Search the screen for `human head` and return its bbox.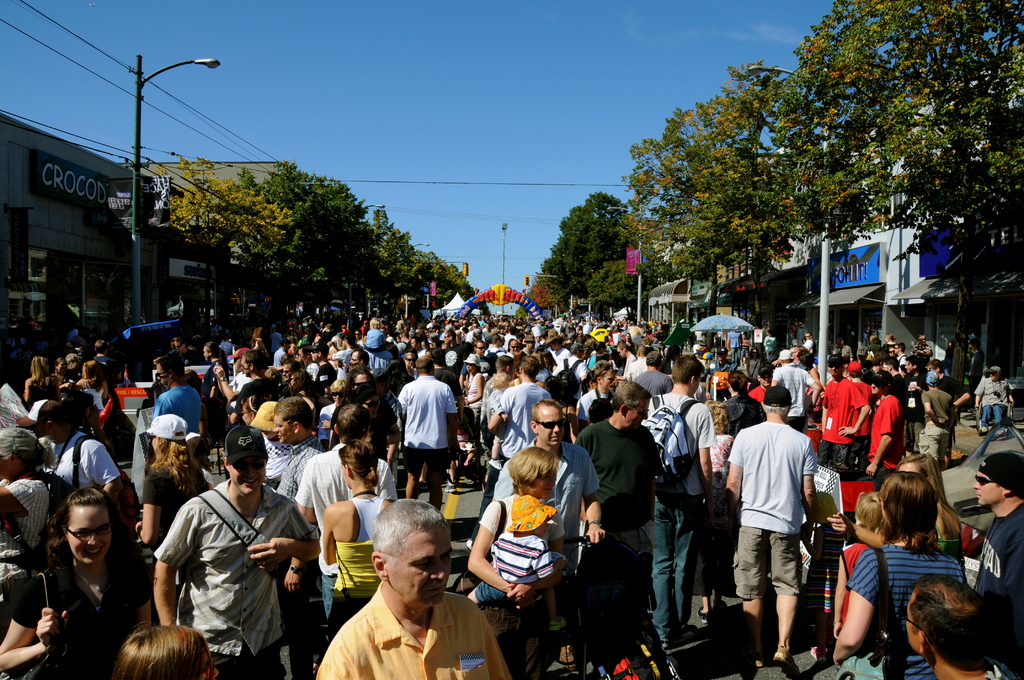
Found: [341, 442, 383, 488].
